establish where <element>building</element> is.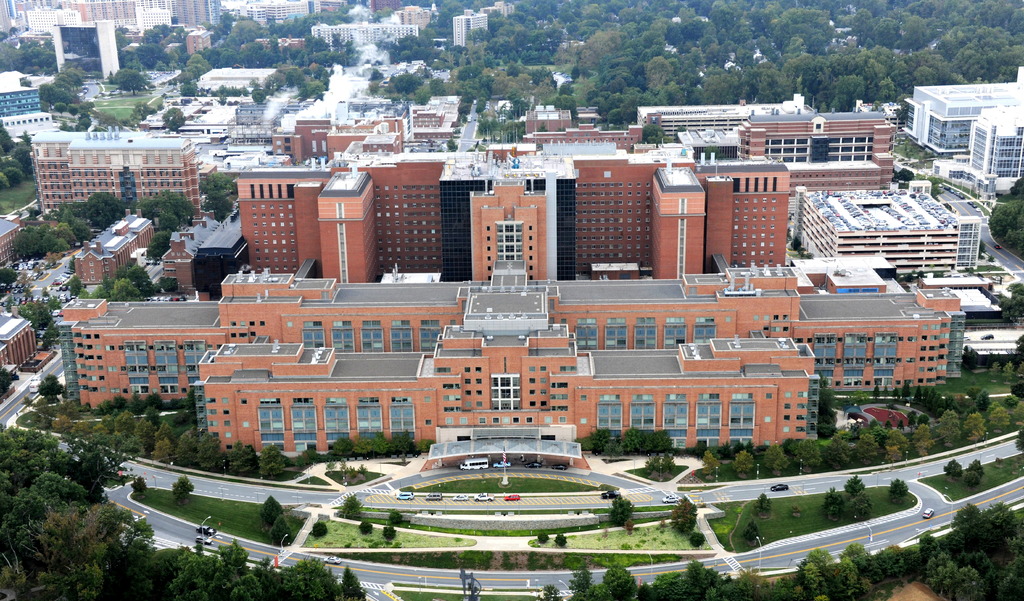
Established at crop(0, 86, 42, 117).
